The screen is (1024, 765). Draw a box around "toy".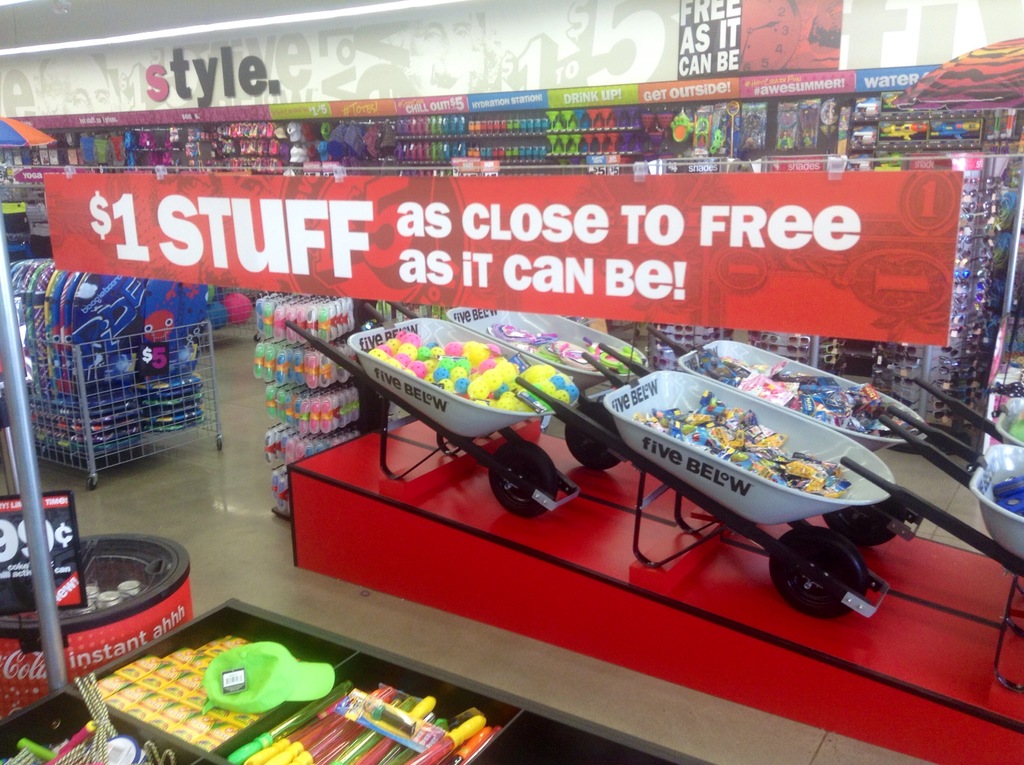
{"x1": 266, "y1": 387, "x2": 277, "y2": 417}.
